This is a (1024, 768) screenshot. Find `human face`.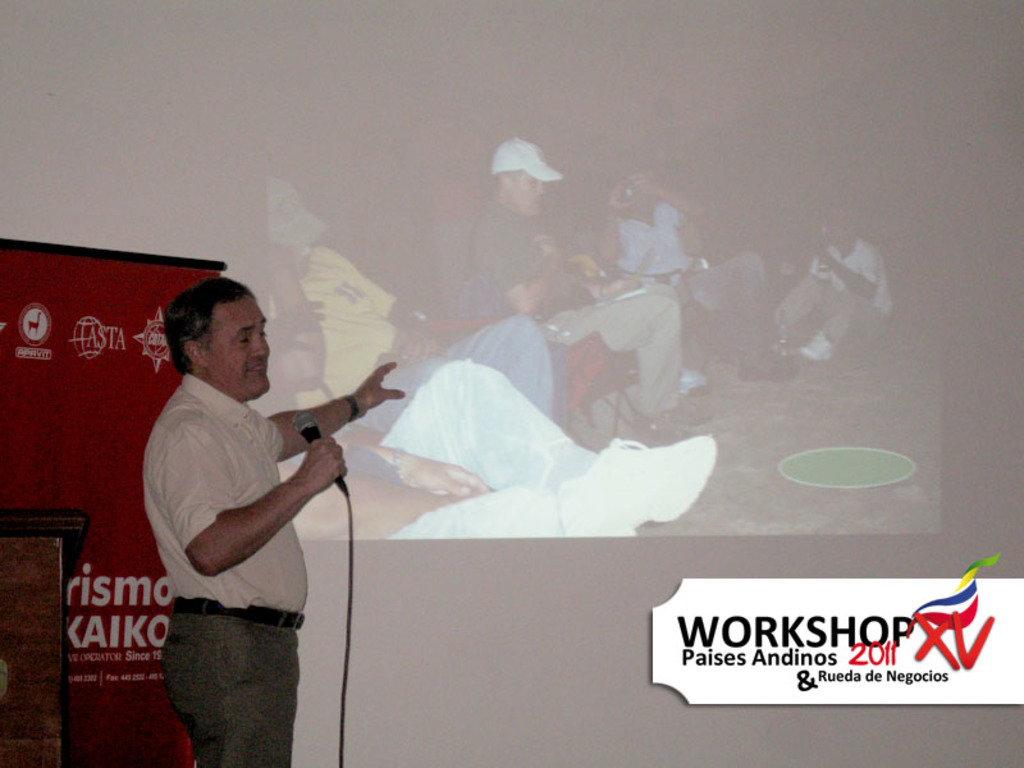
Bounding box: <region>193, 291, 269, 394</region>.
